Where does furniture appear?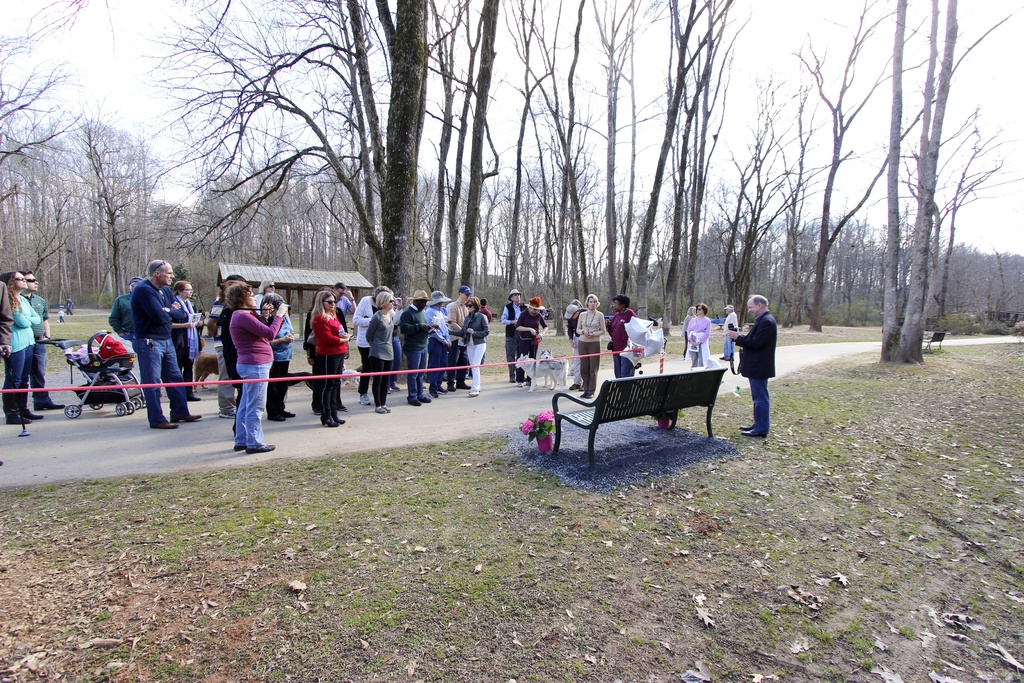
Appears at bbox=[743, 321, 754, 329].
